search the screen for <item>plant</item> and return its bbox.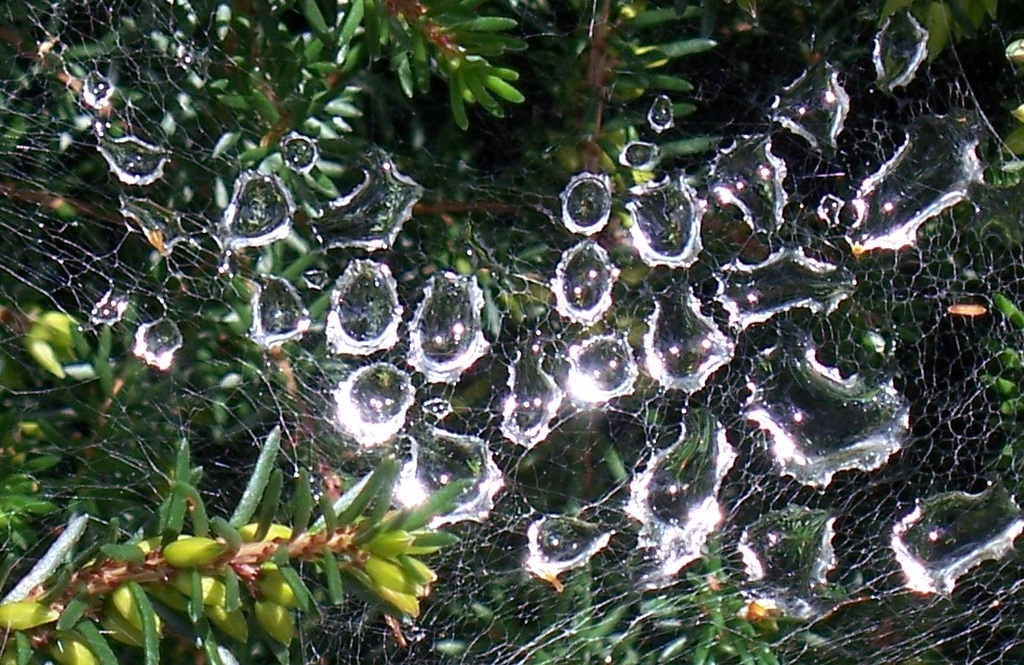
Found: (left=12, top=458, right=559, bottom=654).
